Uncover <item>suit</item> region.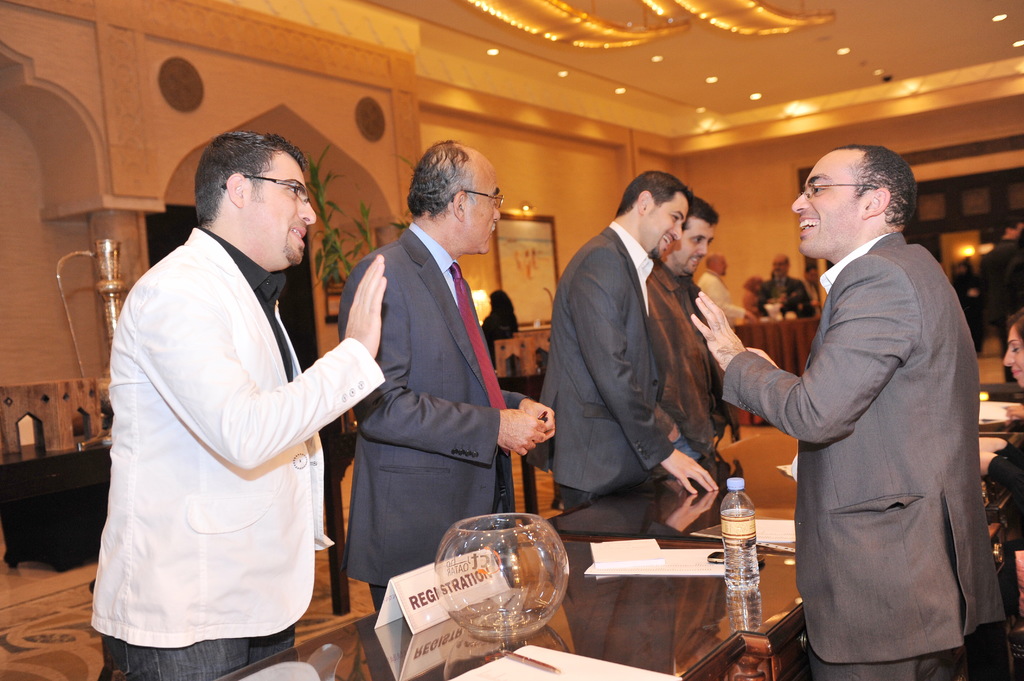
Uncovered: {"left": 753, "top": 277, "right": 815, "bottom": 319}.
